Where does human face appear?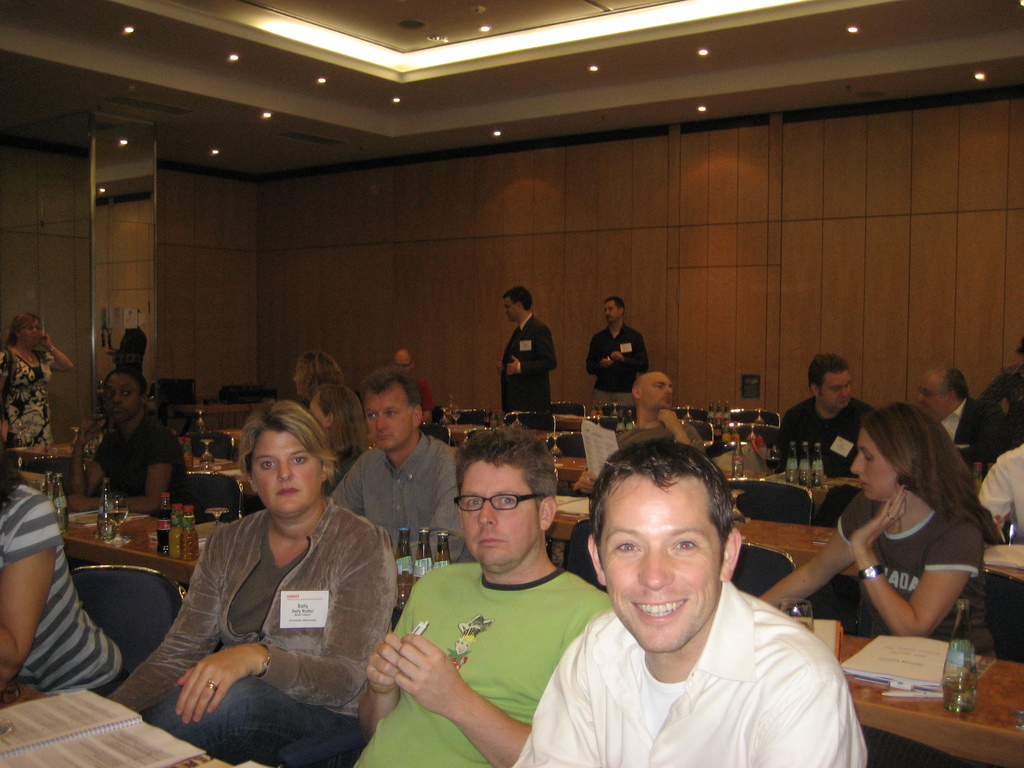
Appears at {"left": 364, "top": 389, "right": 410, "bottom": 452}.
